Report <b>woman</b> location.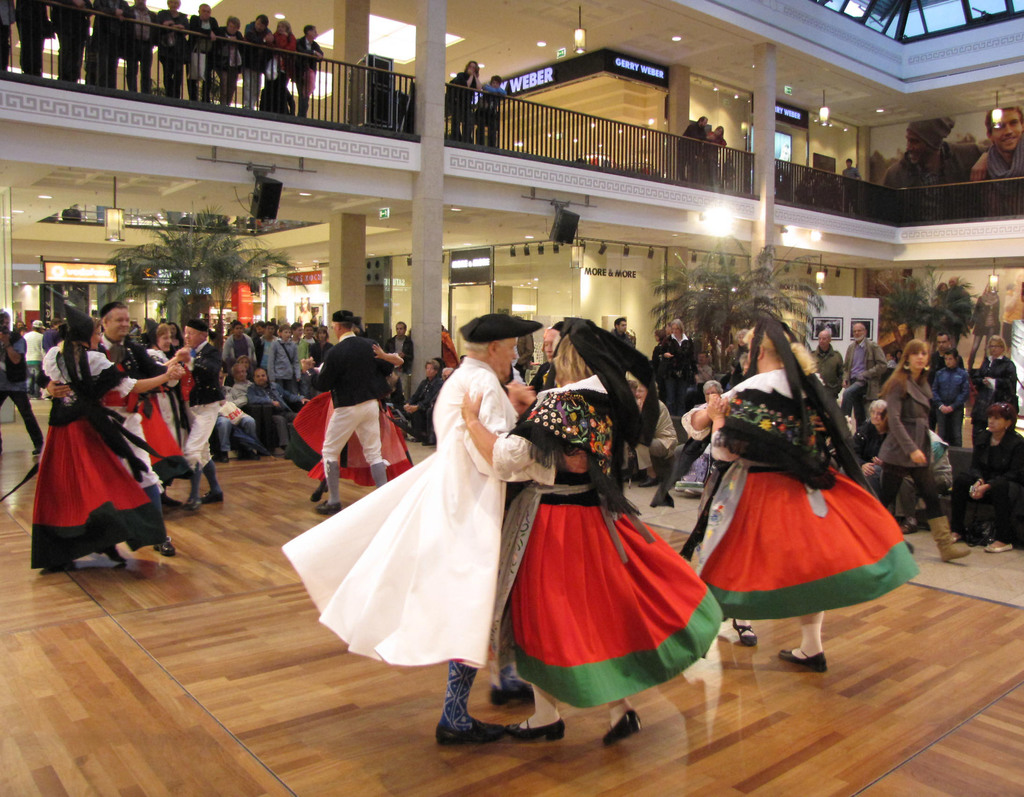
Report: [x1=700, y1=312, x2=928, y2=668].
